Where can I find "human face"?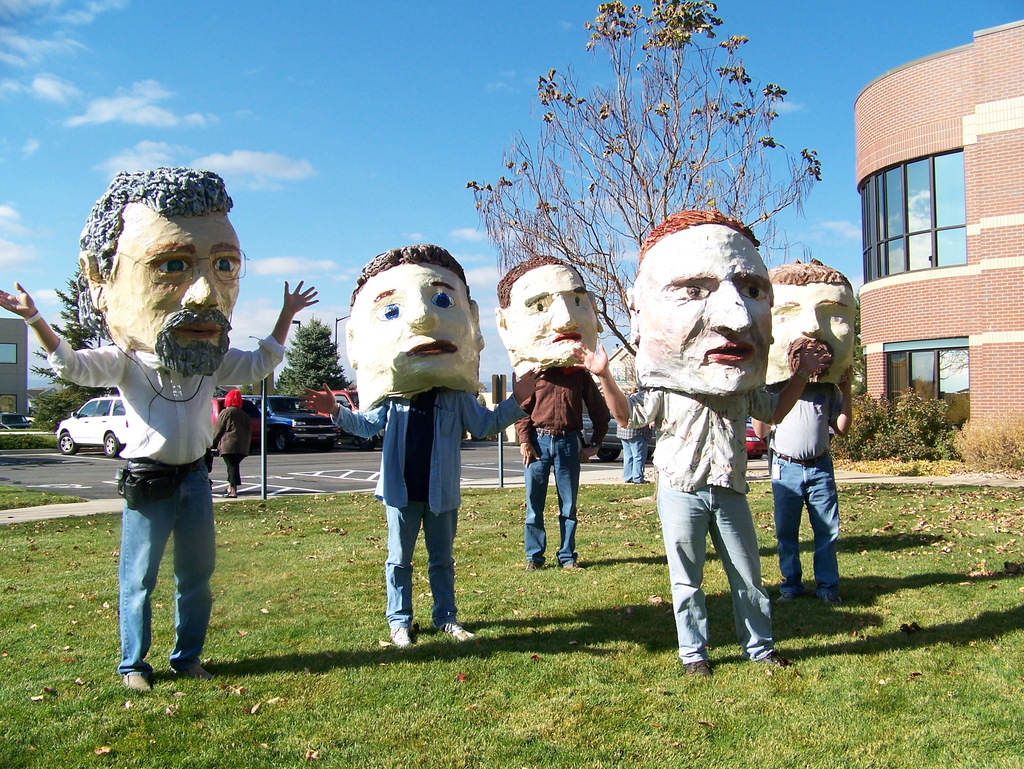
You can find it at 512,268,596,363.
